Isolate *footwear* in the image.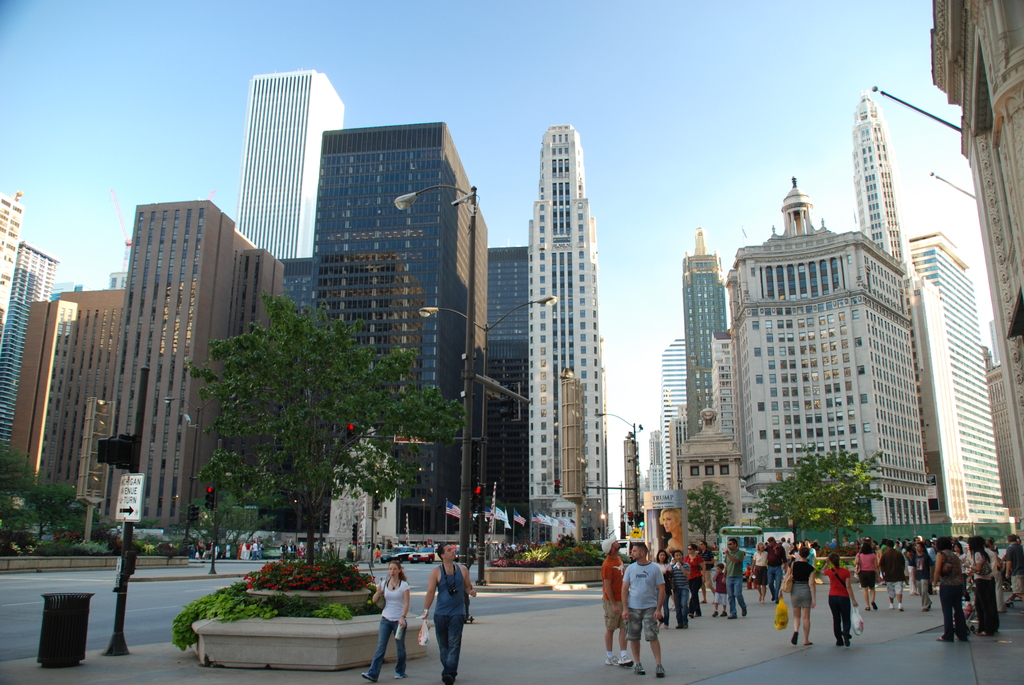
Isolated region: locate(875, 602, 877, 608).
